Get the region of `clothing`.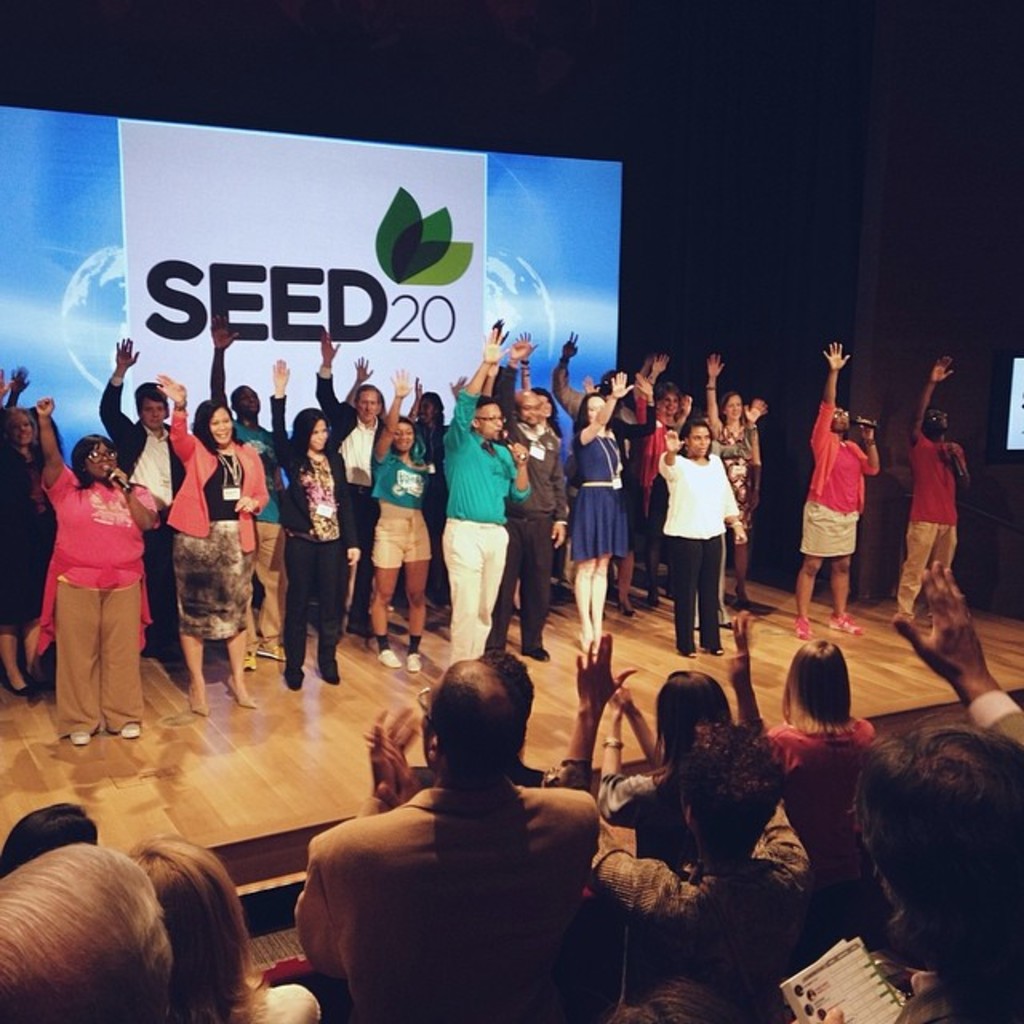
[677,530,728,653].
